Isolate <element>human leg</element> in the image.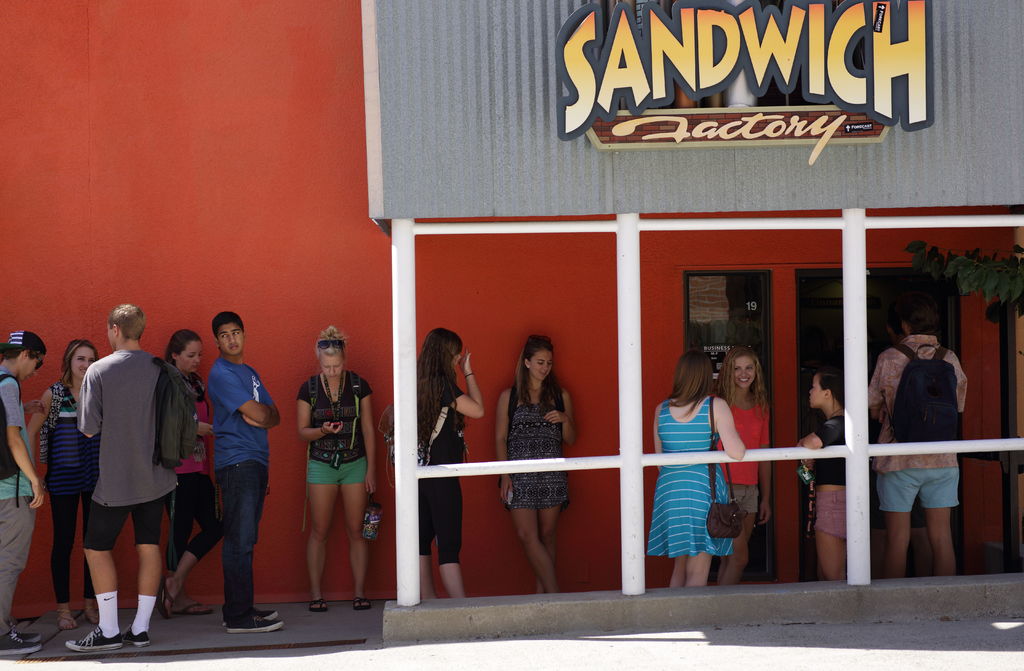
Isolated region: 168/466/212/613.
